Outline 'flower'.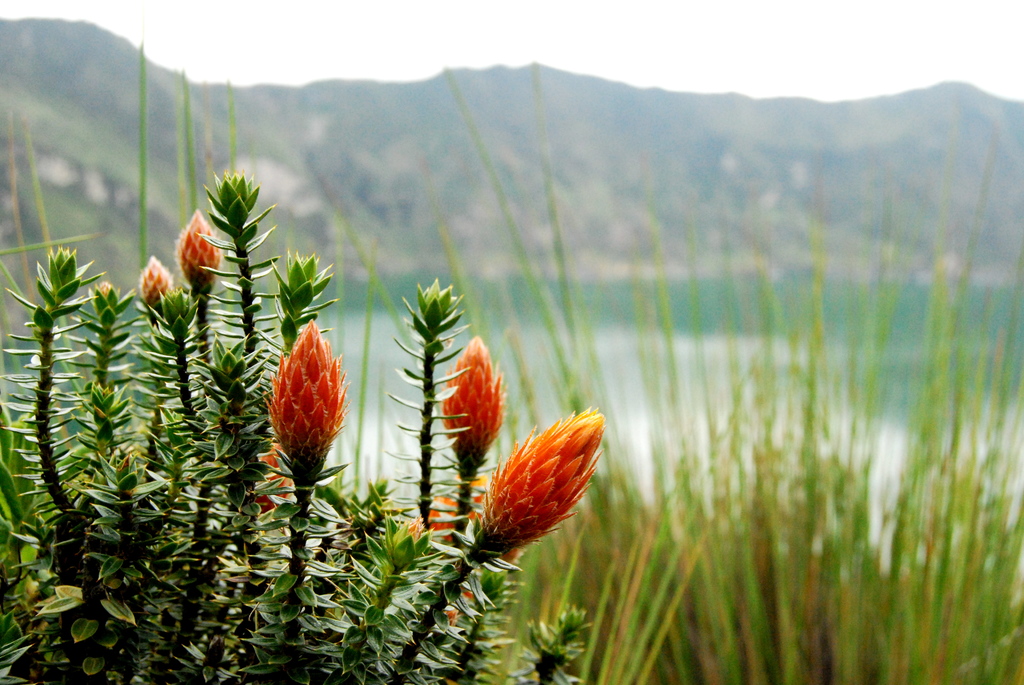
Outline: [left=461, top=398, right=610, bottom=567].
